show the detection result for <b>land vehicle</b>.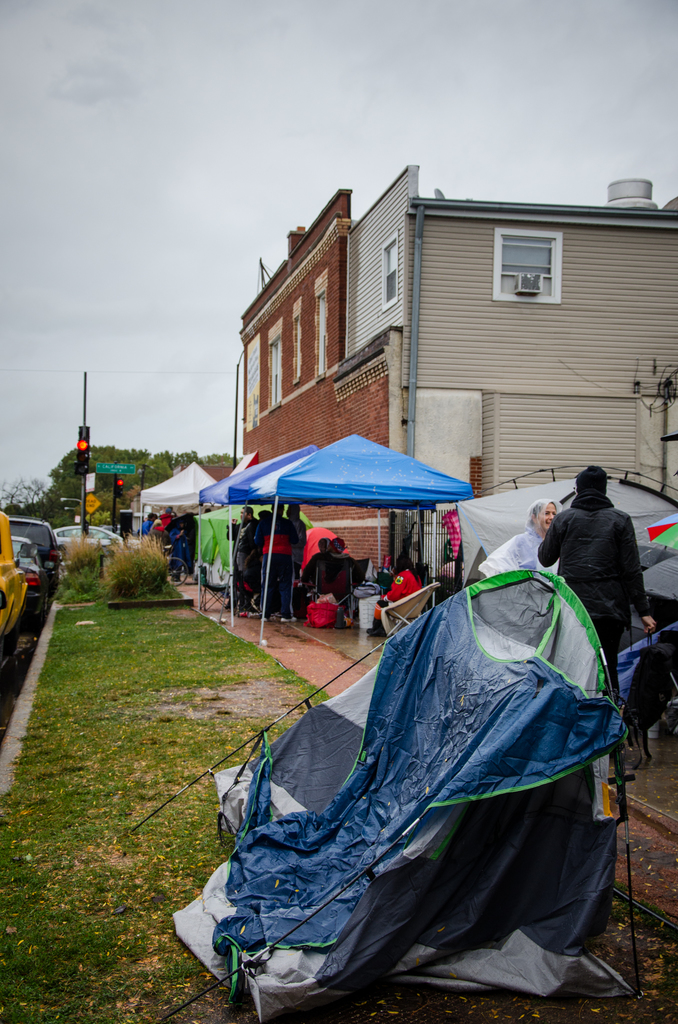
bbox=[6, 517, 58, 600].
